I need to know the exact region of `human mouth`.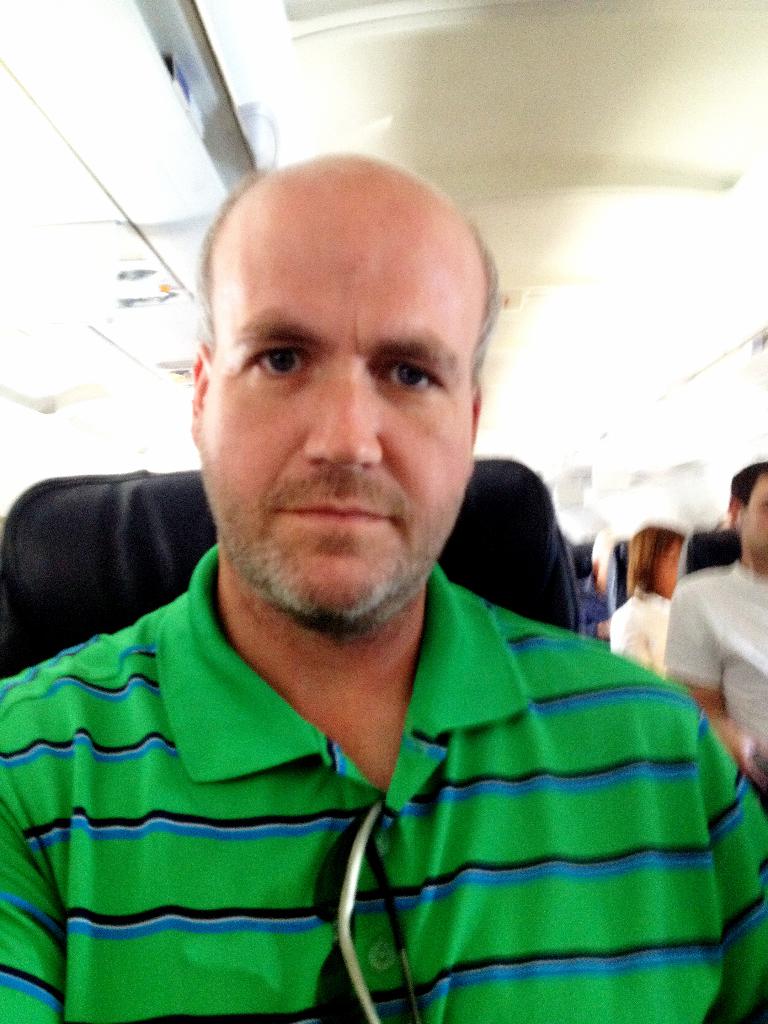
Region: left=275, top=498, right=392, bottom=524.
